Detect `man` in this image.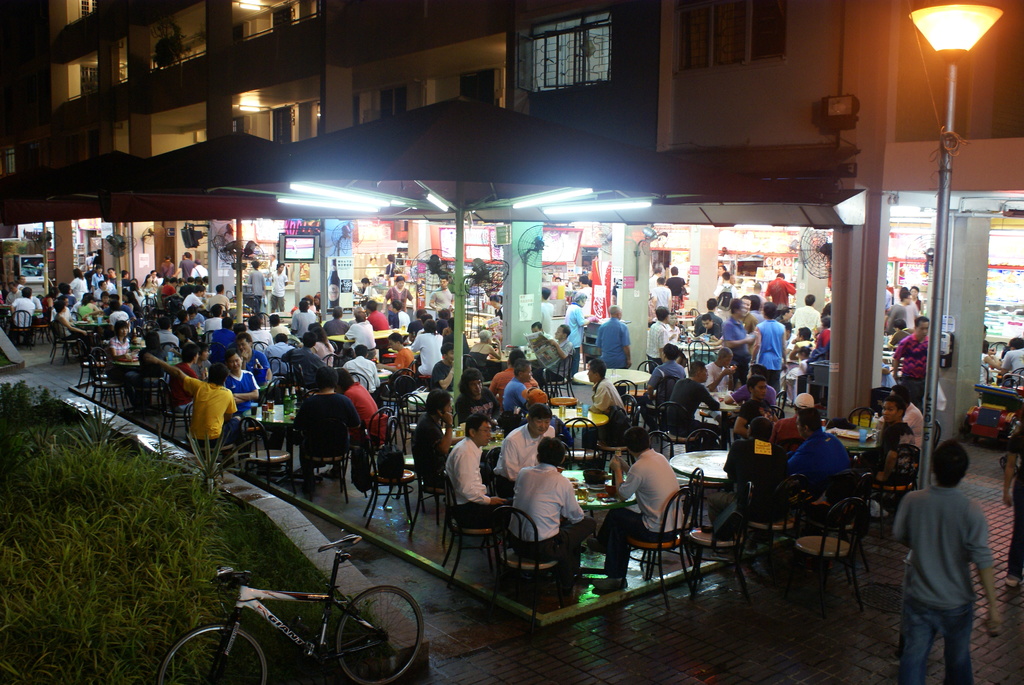
Detection: 442:415:508:554.
